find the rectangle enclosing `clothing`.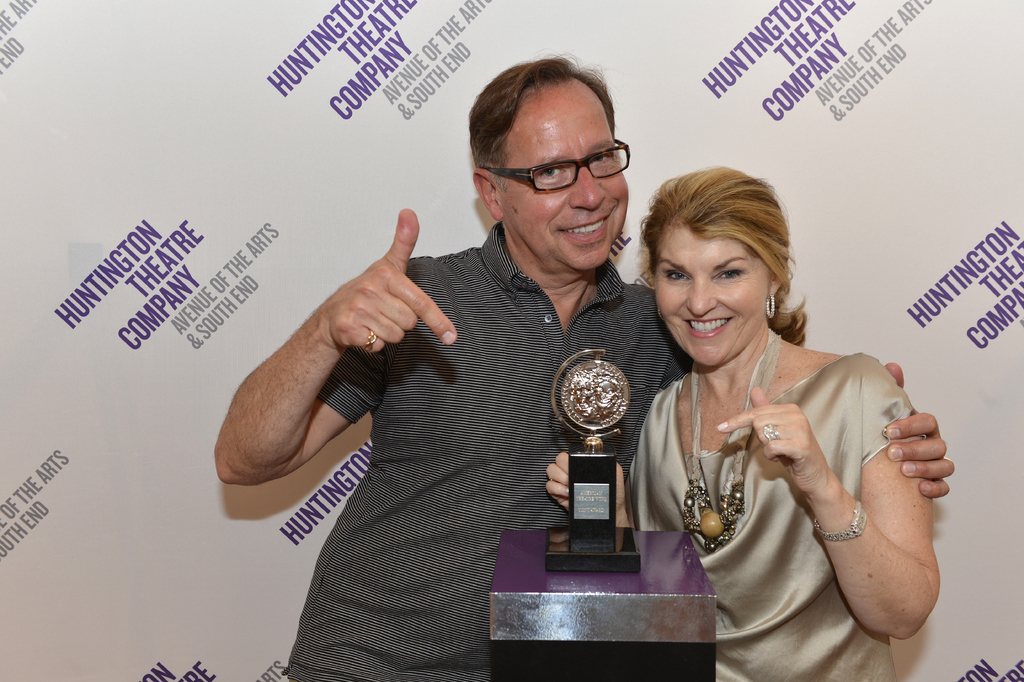
pyautogui.locateOnScreen(637, 308, 944, 639).
